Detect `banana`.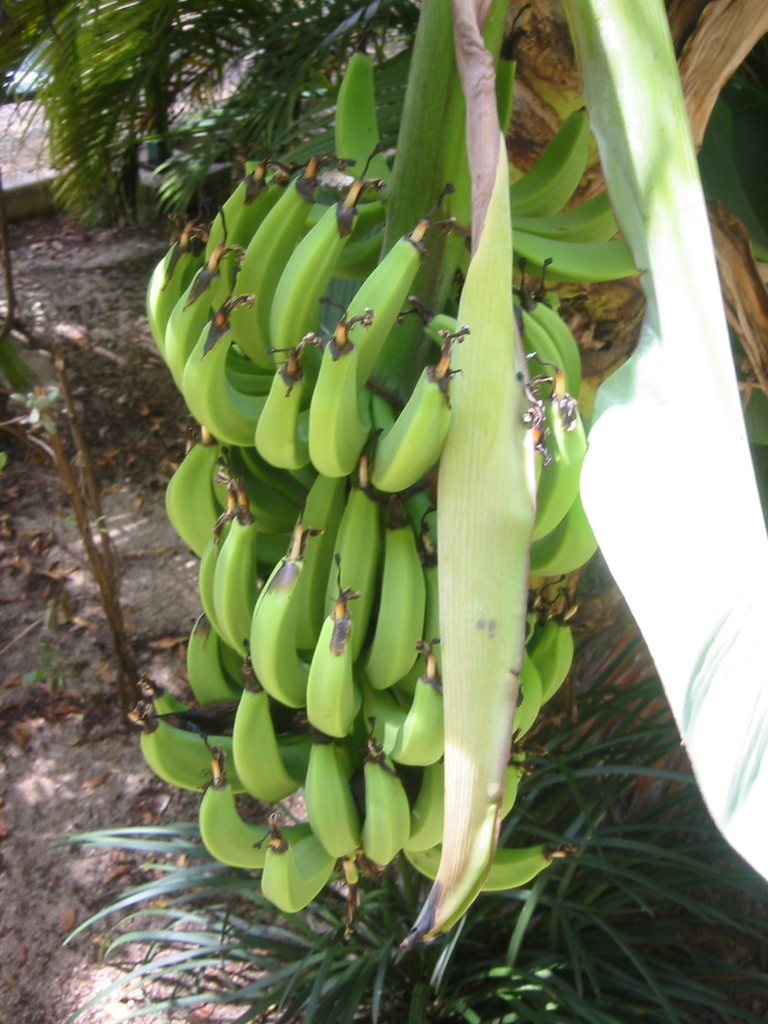
Detected at detection(365, 356, 454, 490).
